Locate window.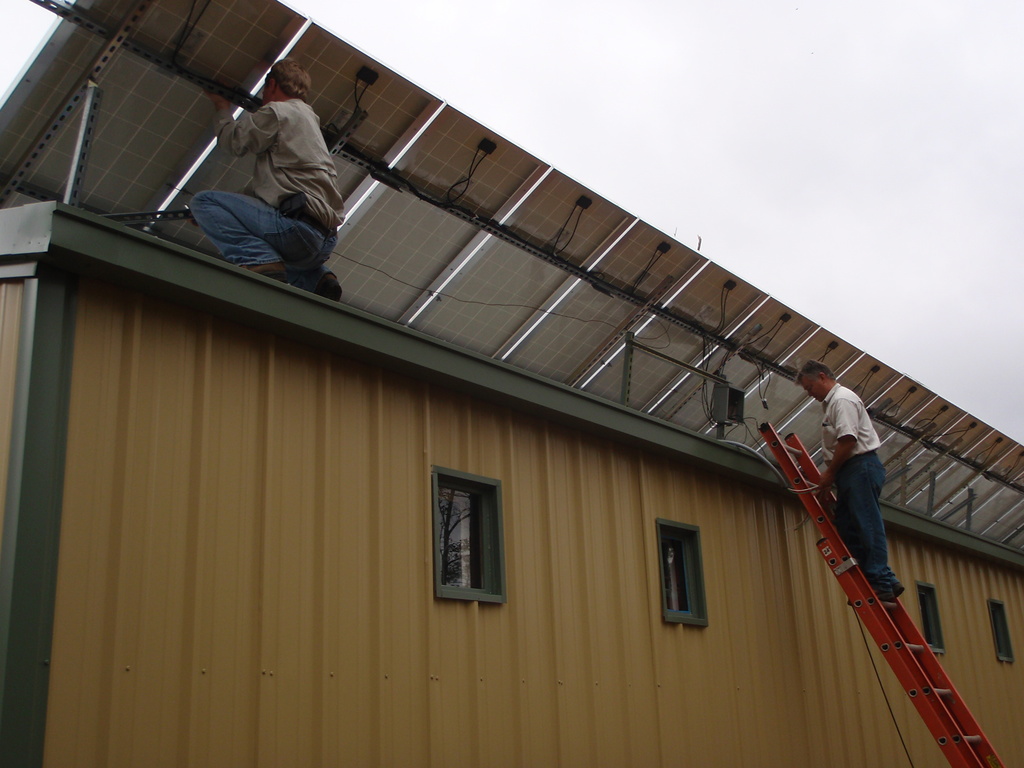
Bounding box: select_region(658, 515, 701, 627).
